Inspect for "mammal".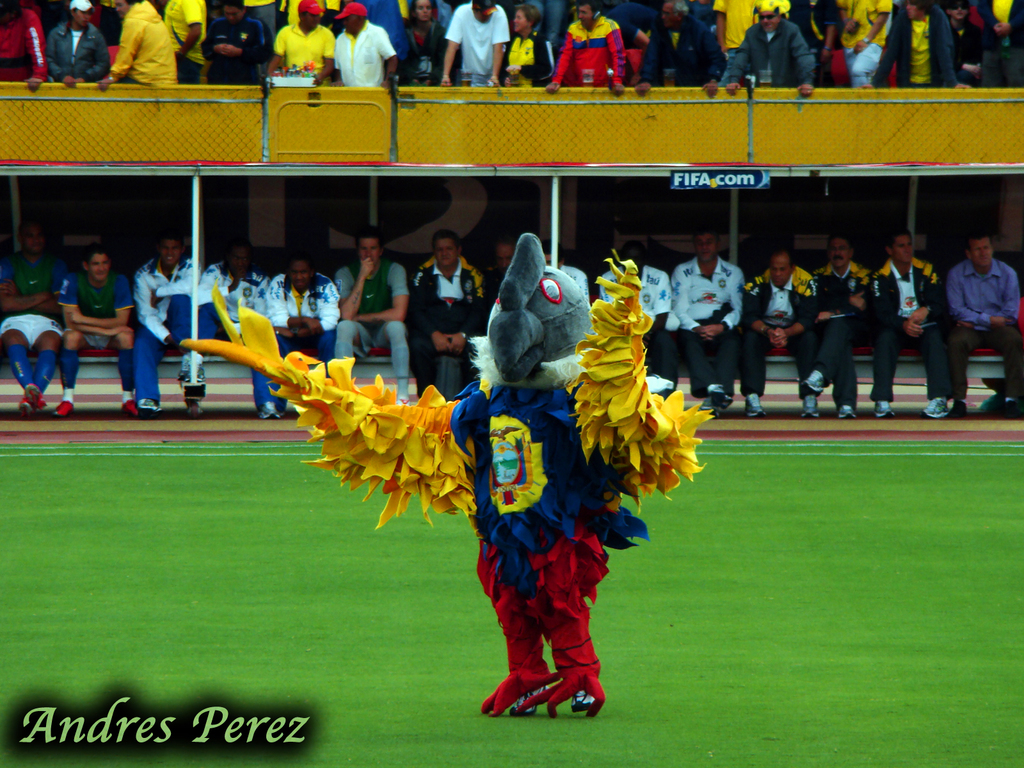
Inspection: [799, 0, 840, 87].
